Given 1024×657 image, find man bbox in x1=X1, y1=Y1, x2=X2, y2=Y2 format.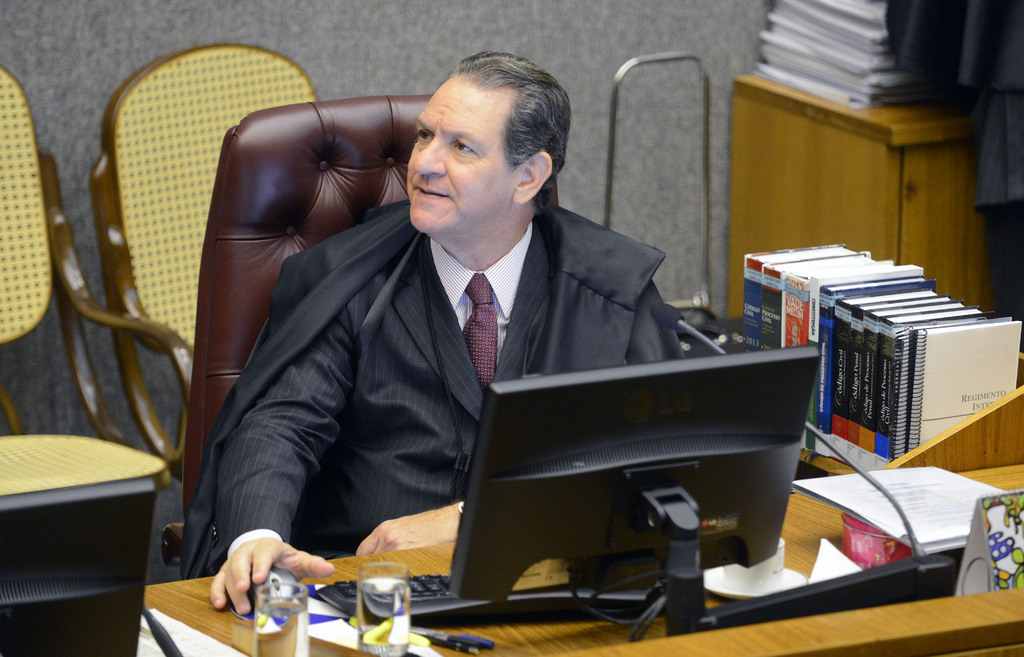
x1=169, y1=47, x2=763, y2=606.
